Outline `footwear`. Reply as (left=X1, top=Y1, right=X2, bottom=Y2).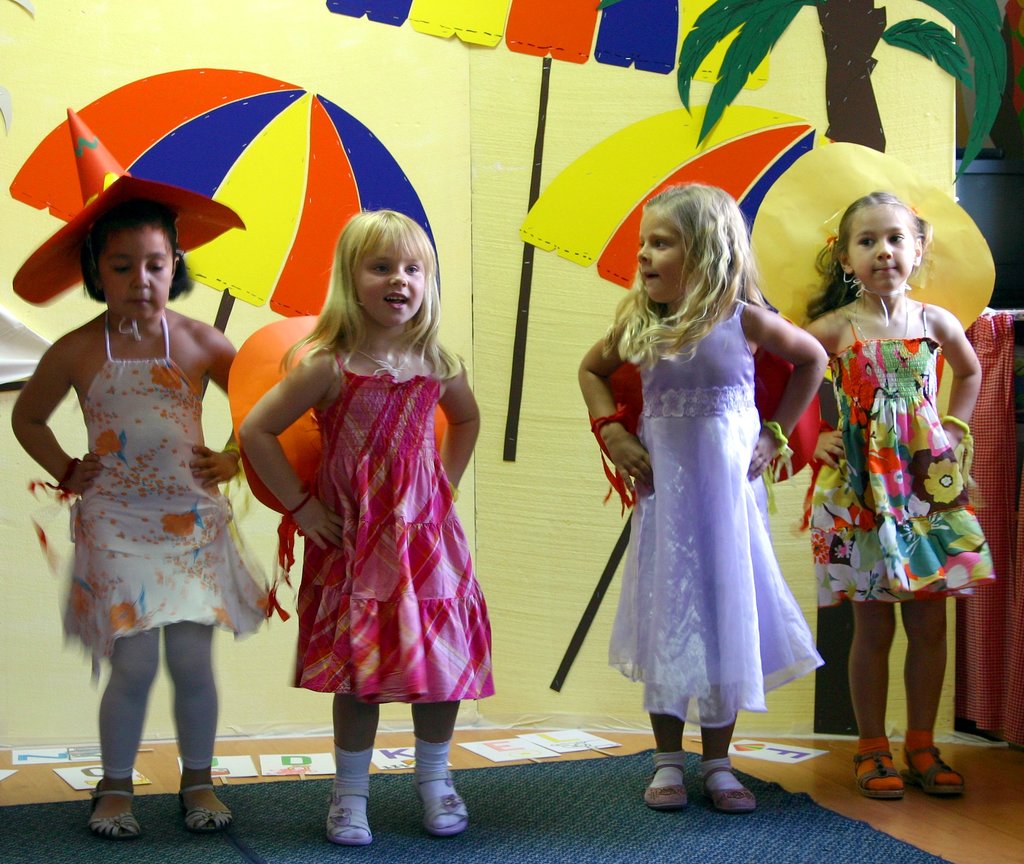
(left=856, top=748, right=913, bottom=803).
